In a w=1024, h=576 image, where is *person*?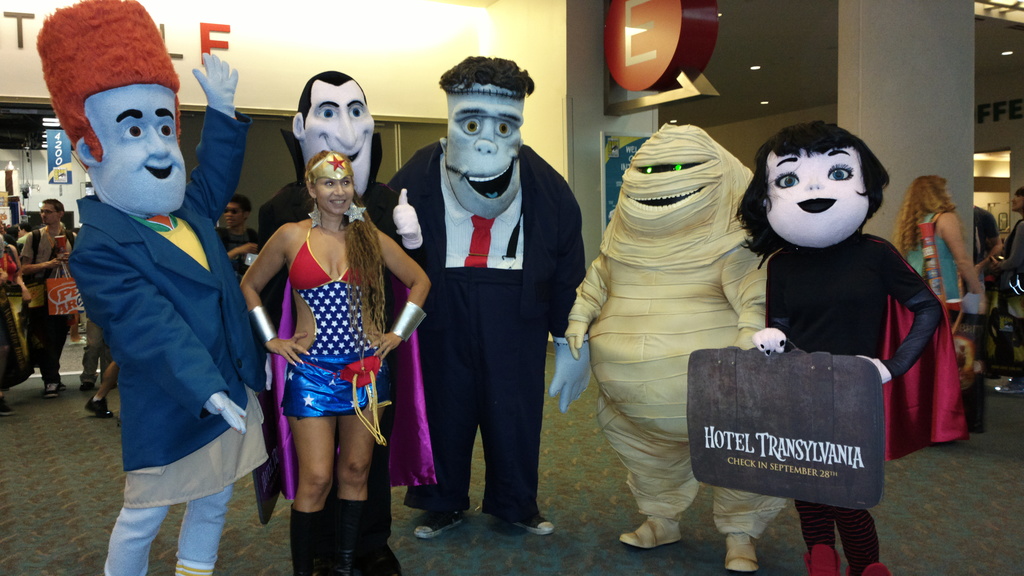
{"x1": 227, "y1": 145, "x2": 419, "y2": 561}.
